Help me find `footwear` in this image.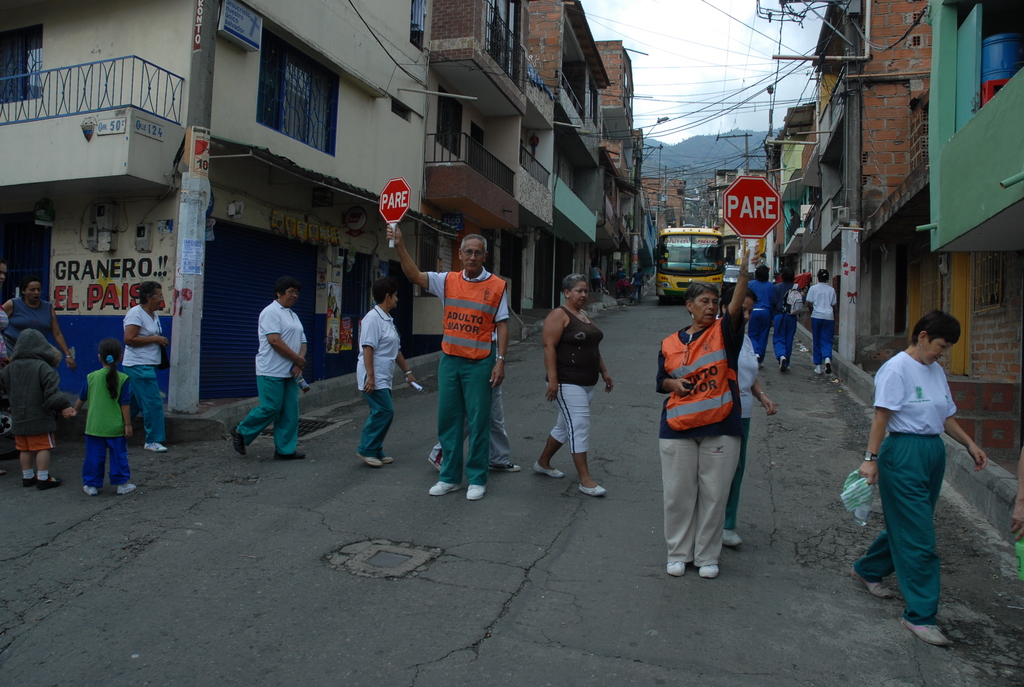
Found it: pyautogui.locateOnScreen(899, 619, 954, 649).
